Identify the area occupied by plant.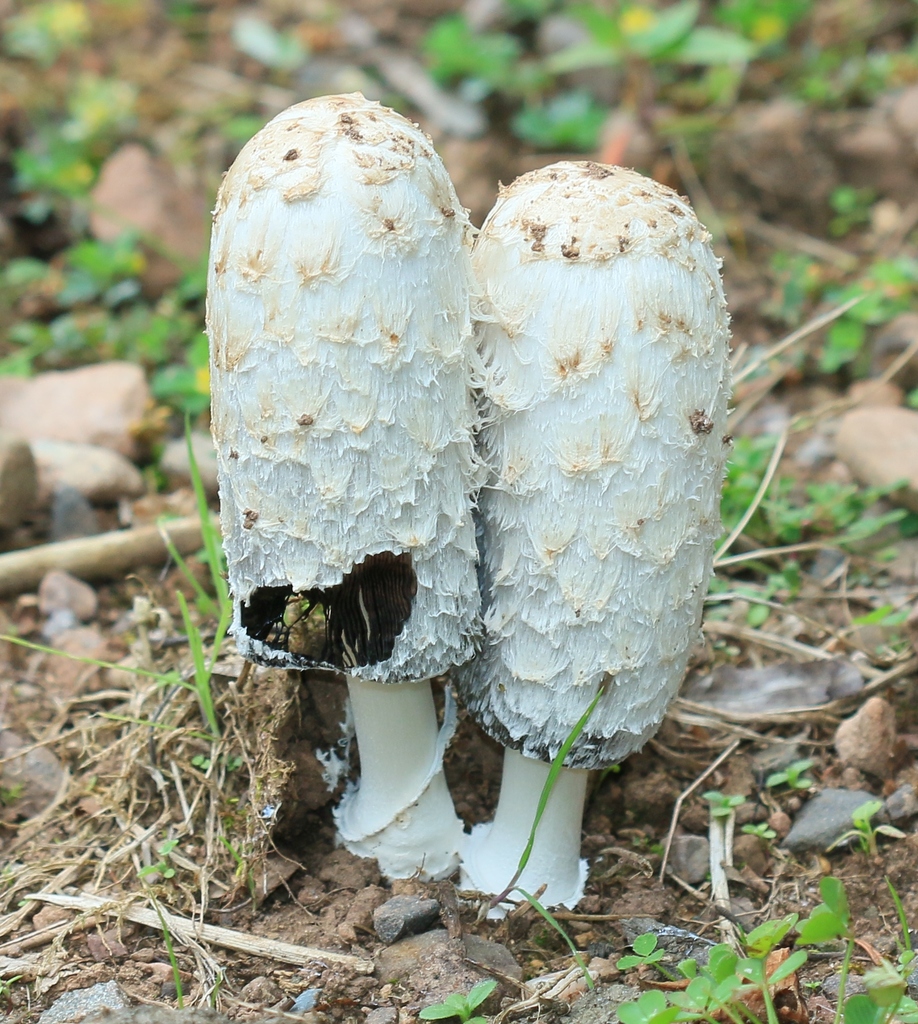
Area: [614,980,679,1023].
